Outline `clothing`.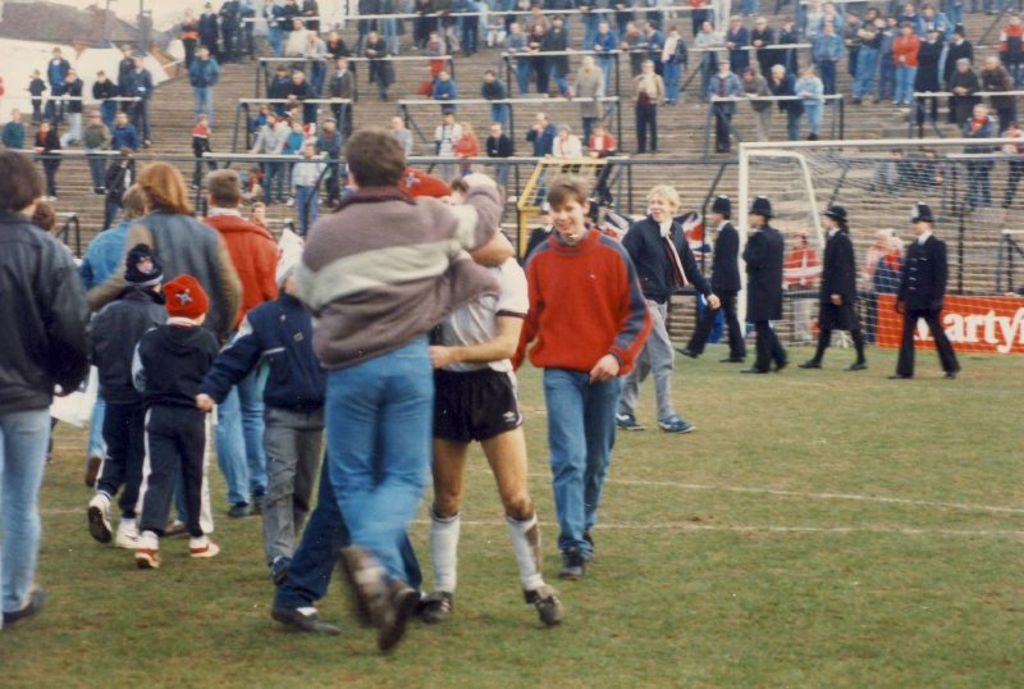
Outline: region(436, 119, 466, 174).
